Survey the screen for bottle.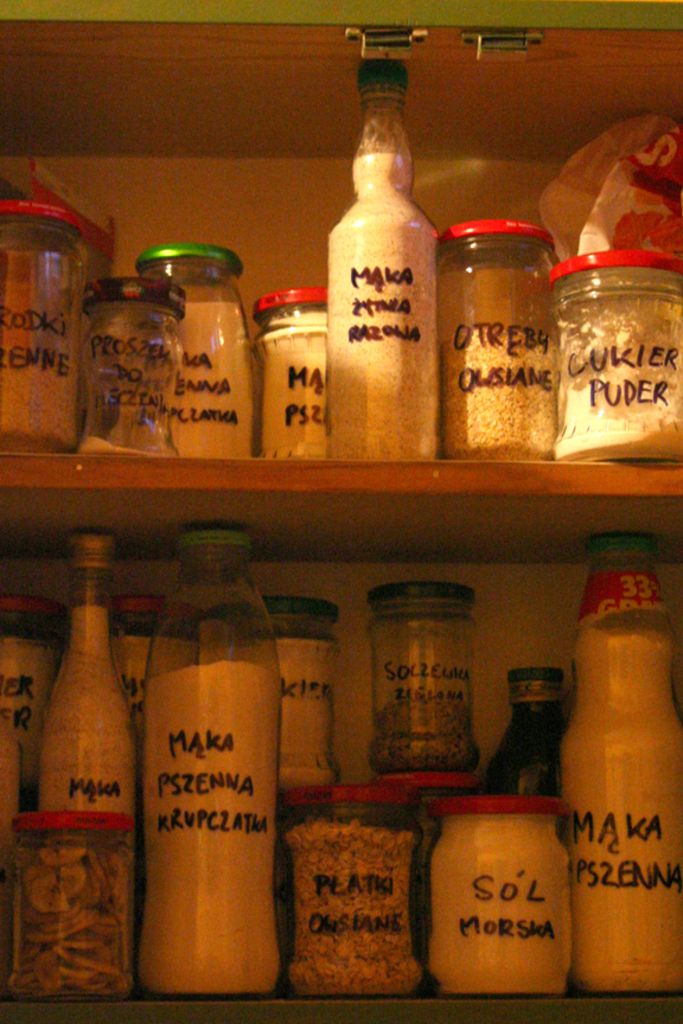
Survey found: region(133, 536, 294, 1004).
